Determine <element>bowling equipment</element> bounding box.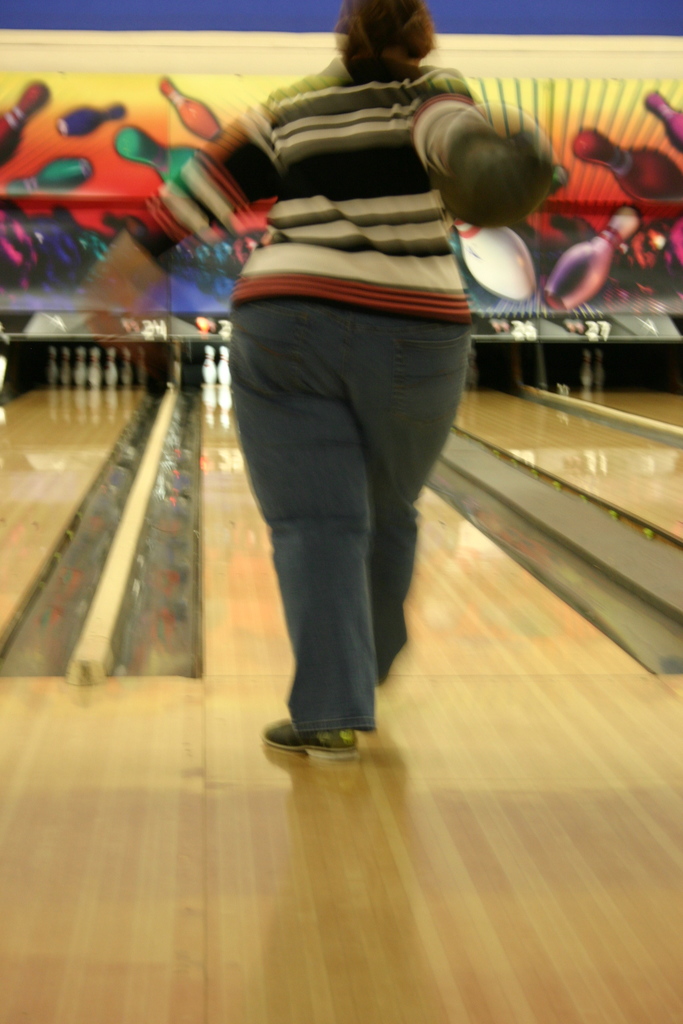
Determined: 540,206,645,314.
